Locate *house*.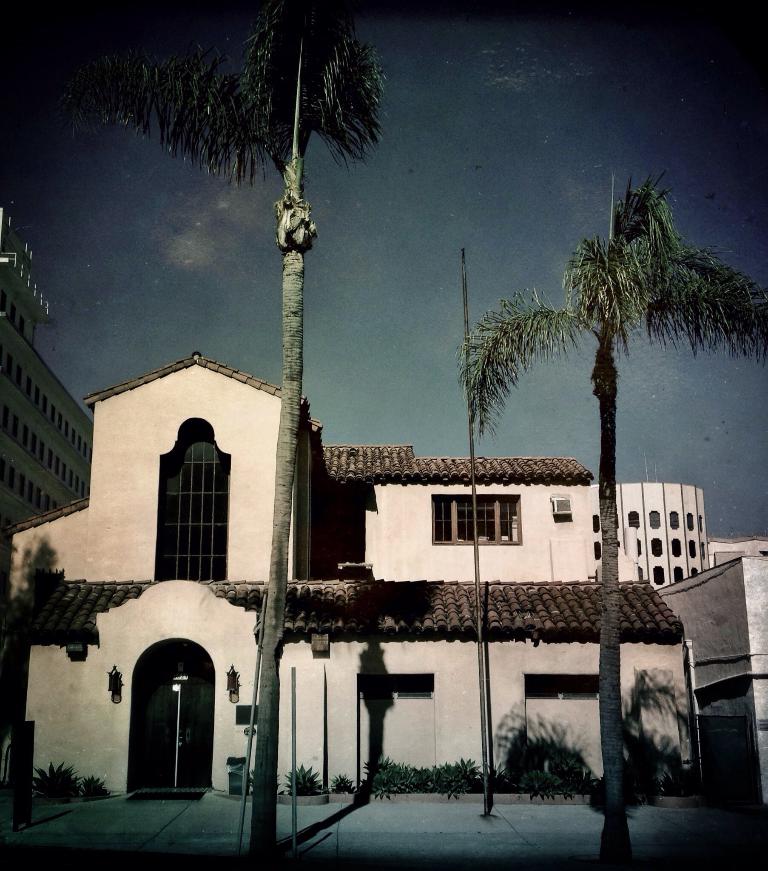
Bounding box: l=0, t=199, r=96, b=531.
